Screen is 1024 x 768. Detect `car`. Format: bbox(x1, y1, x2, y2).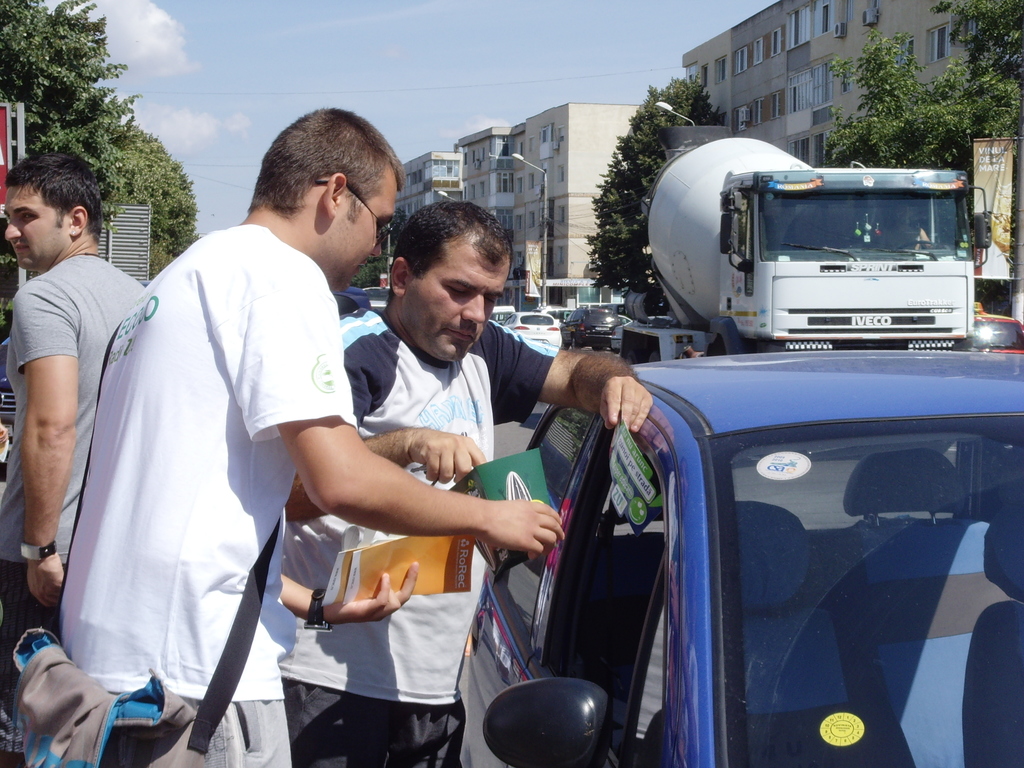
bbox(619, 314, 632, 323).
